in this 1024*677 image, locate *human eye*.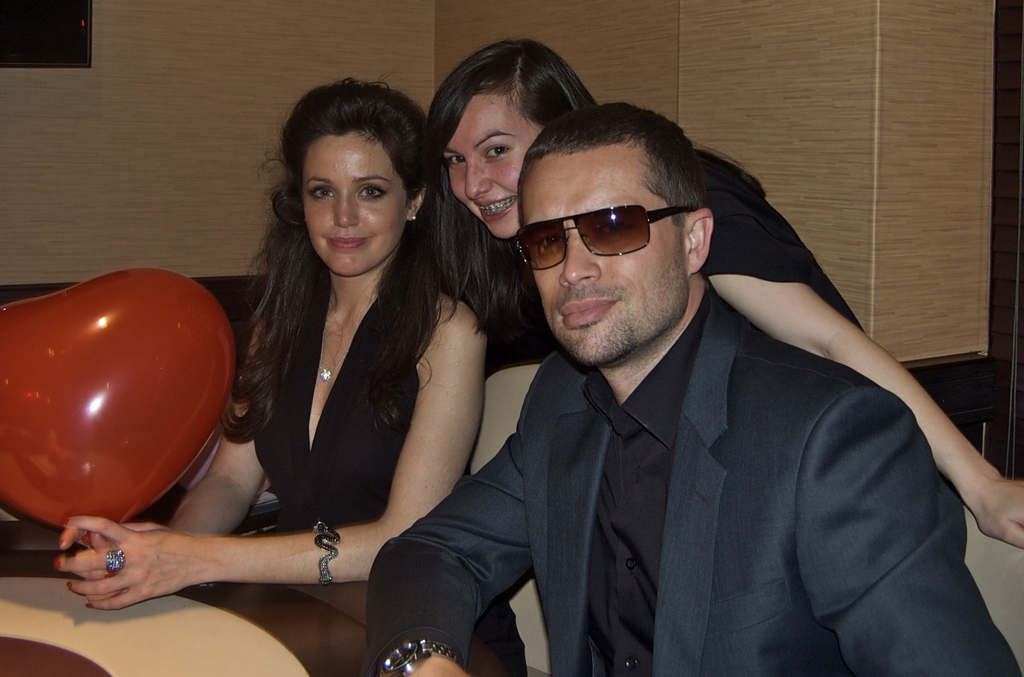
Bounding box: [left=445, top=151, right=465, bottom=166].
